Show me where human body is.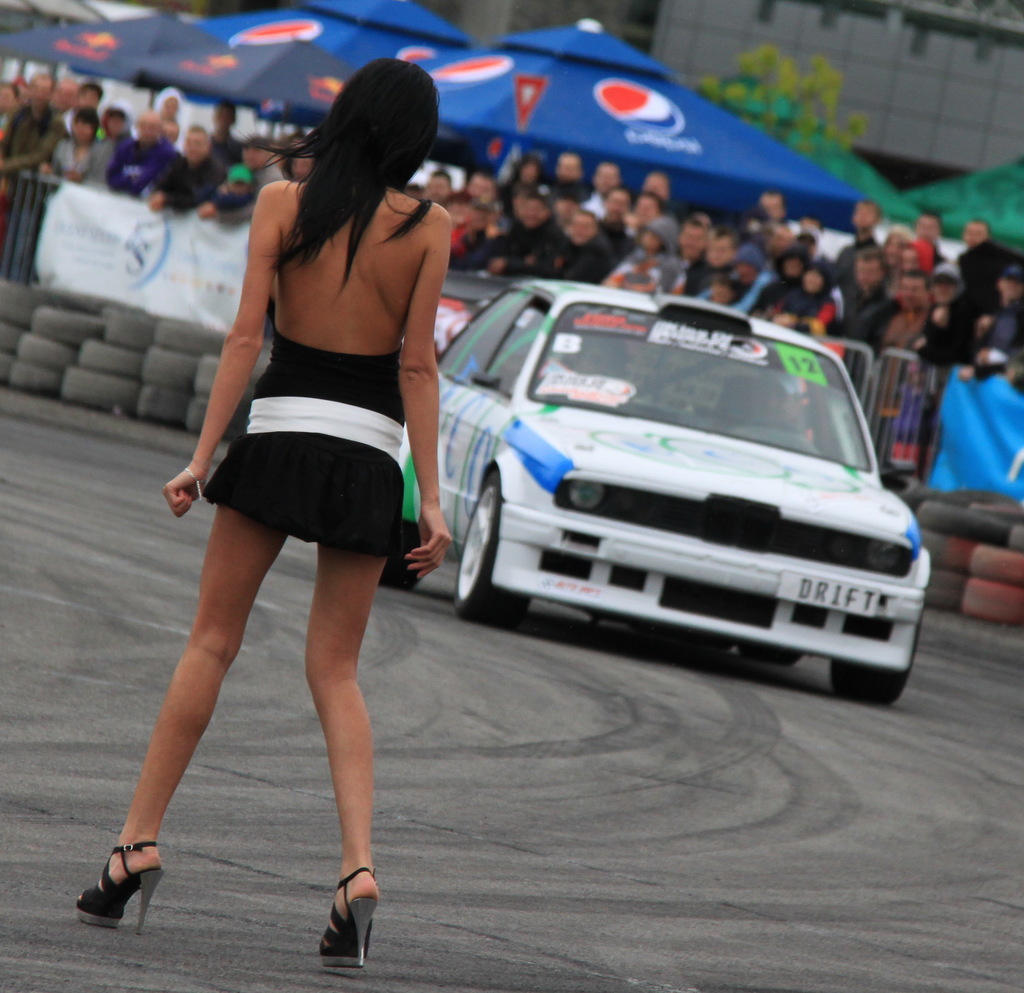
human body is at locate(759, 257, 842, 340).
